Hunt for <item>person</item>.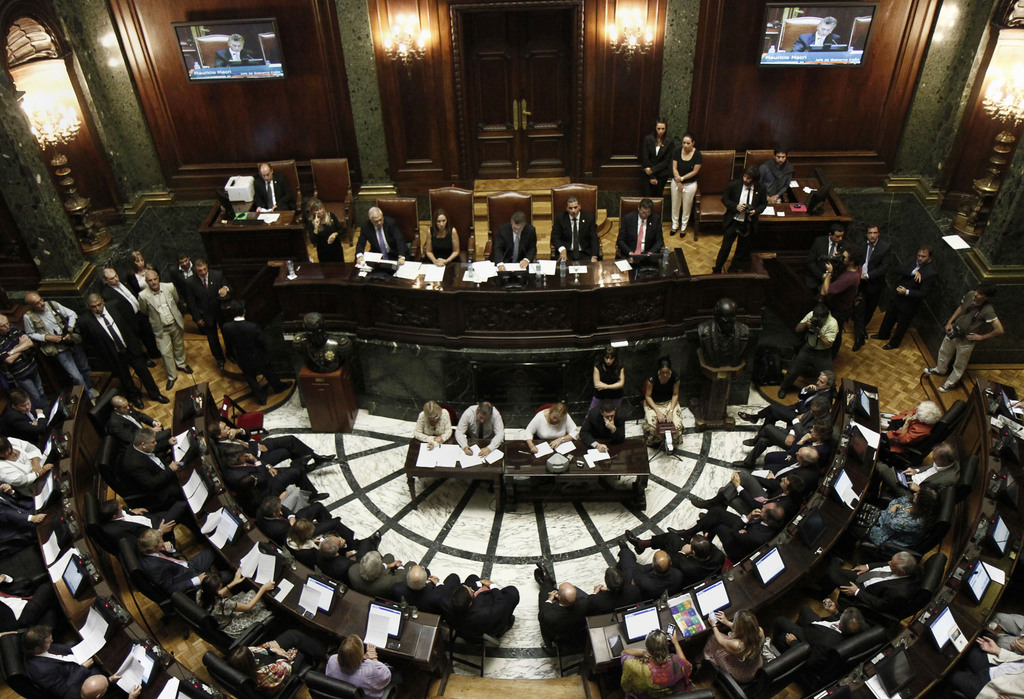
Hunted down at {"left": 518, "top": 397, "right": 581, "bottom": 450}.
